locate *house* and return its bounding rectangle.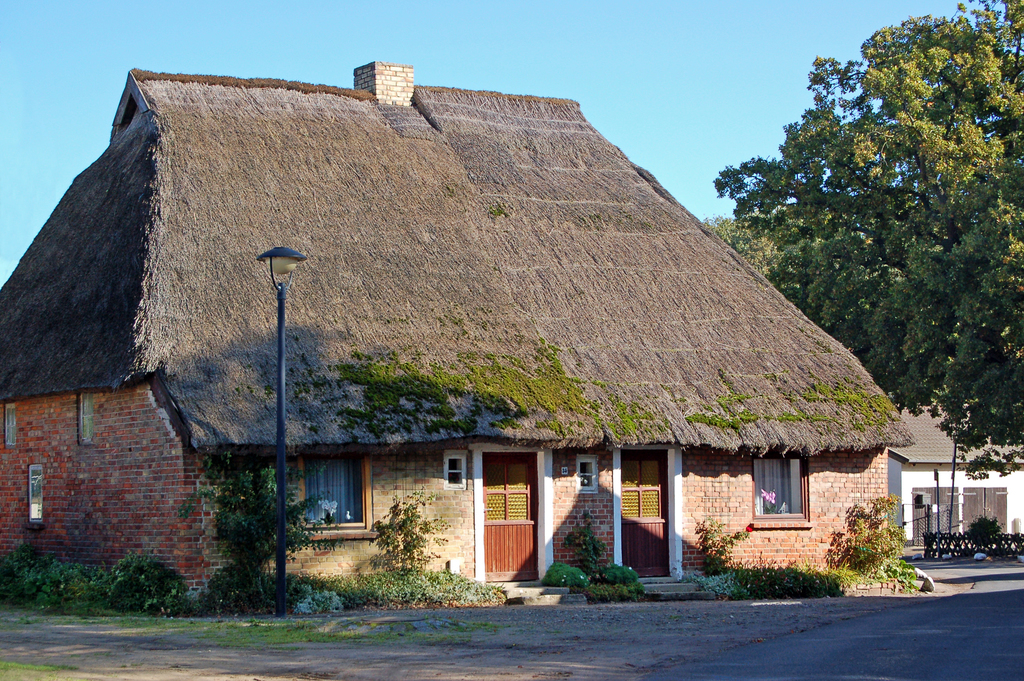
(63,51,955,617).
